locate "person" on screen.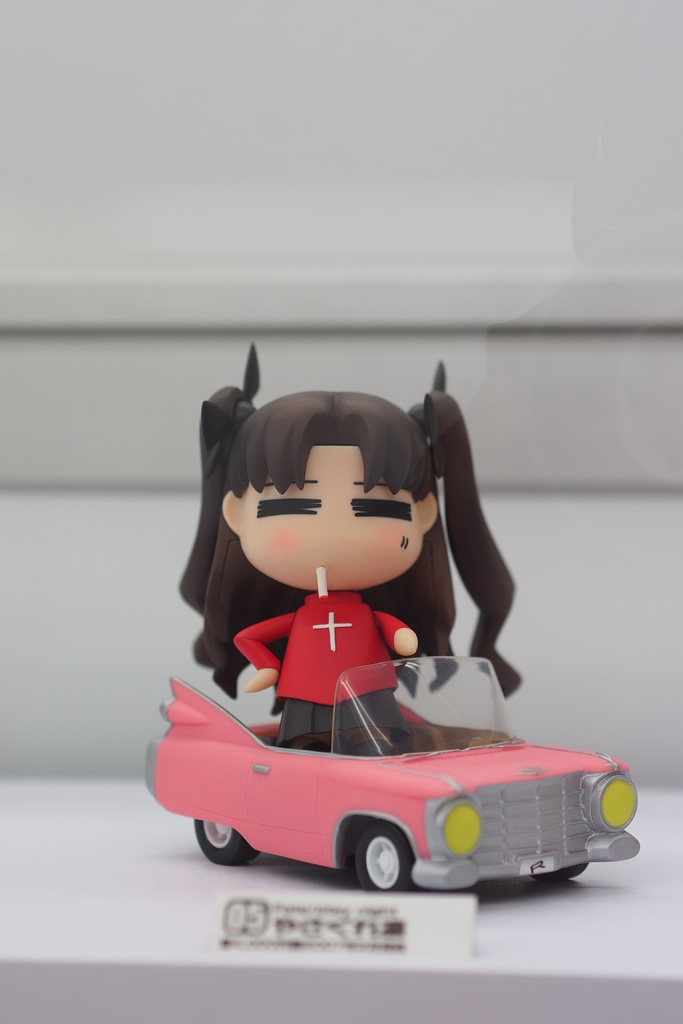
On screen at l=198, t=353, r=502, b=753.
